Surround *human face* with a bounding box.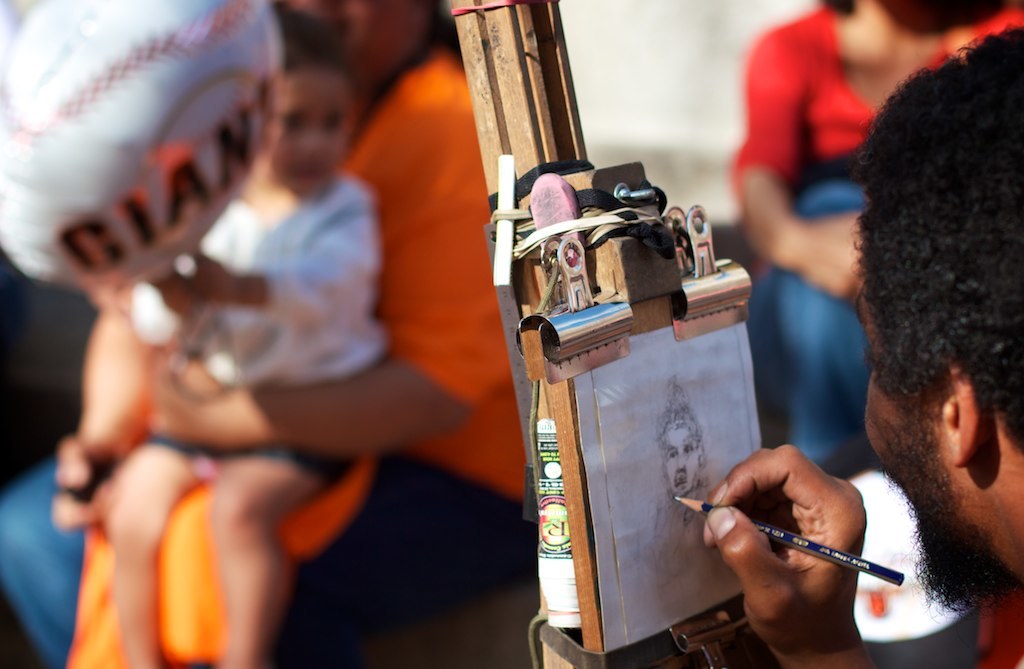
box=[652, 418, 708, 507].
